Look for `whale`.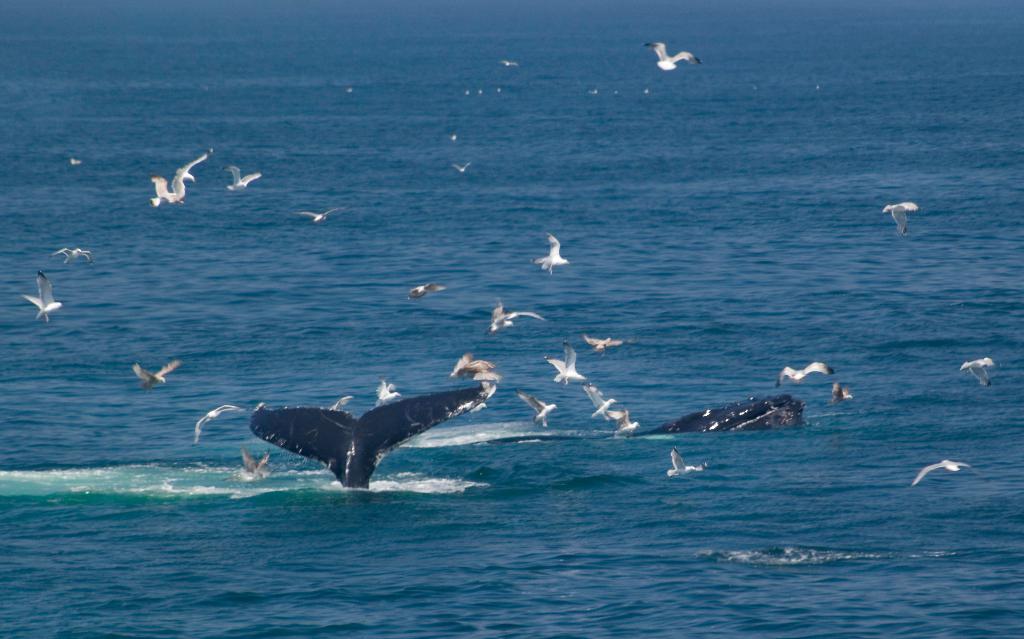
Found: 252/385/495/490.
